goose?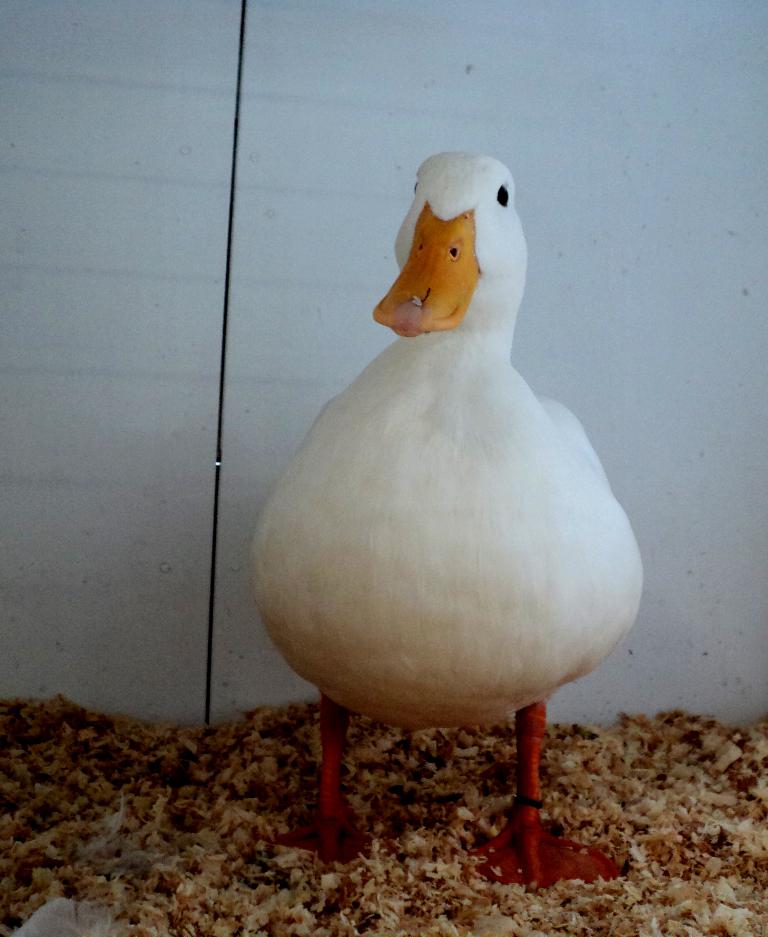
244,159,649,892
